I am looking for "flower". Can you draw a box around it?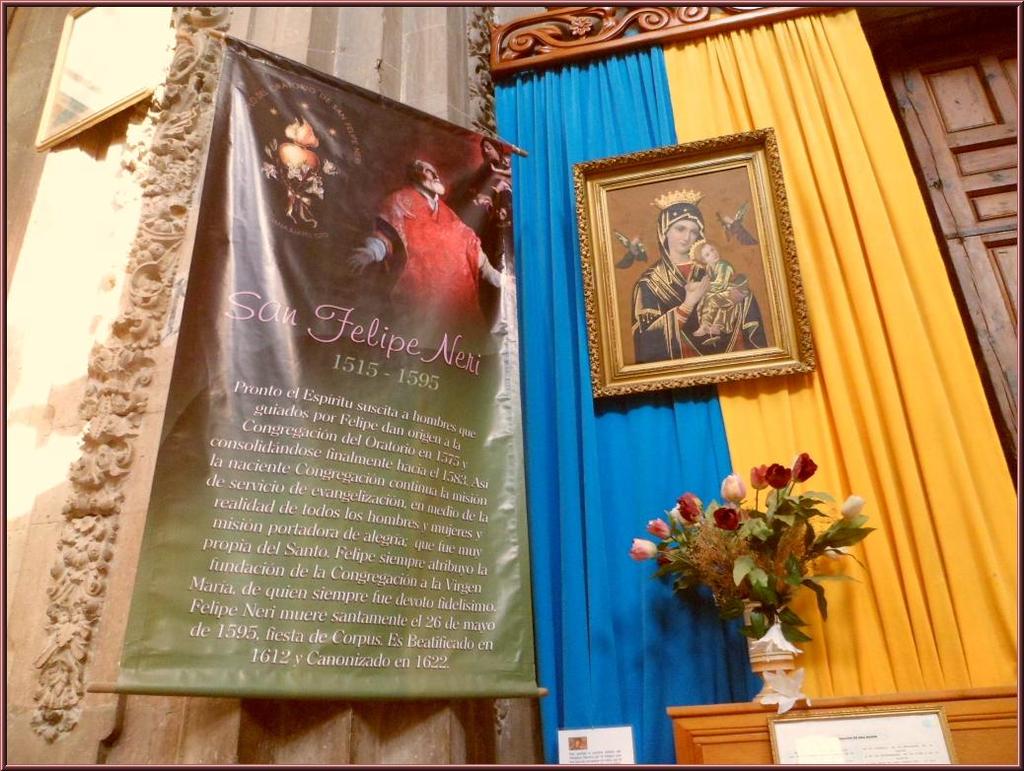
Sure, the bounding box is (x1=838, y1=490, x2=872, y2=522).
